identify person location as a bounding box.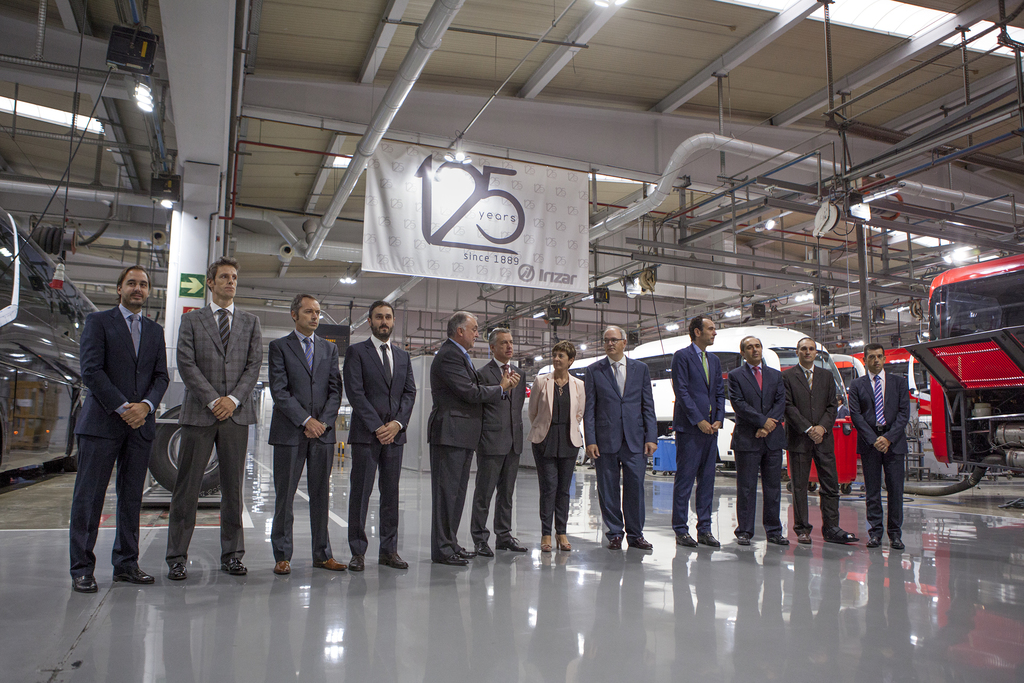
bbox(731, 327, 801, 552).
